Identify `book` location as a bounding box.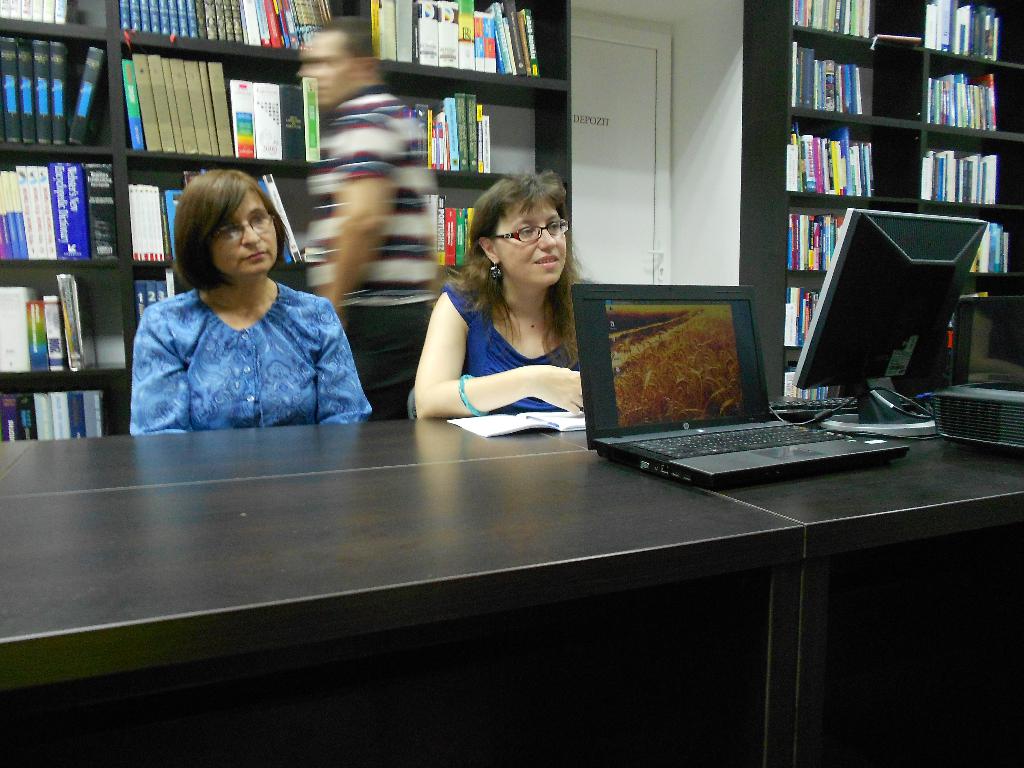
<bbox>44, 0, 68, 24</bbox>.
